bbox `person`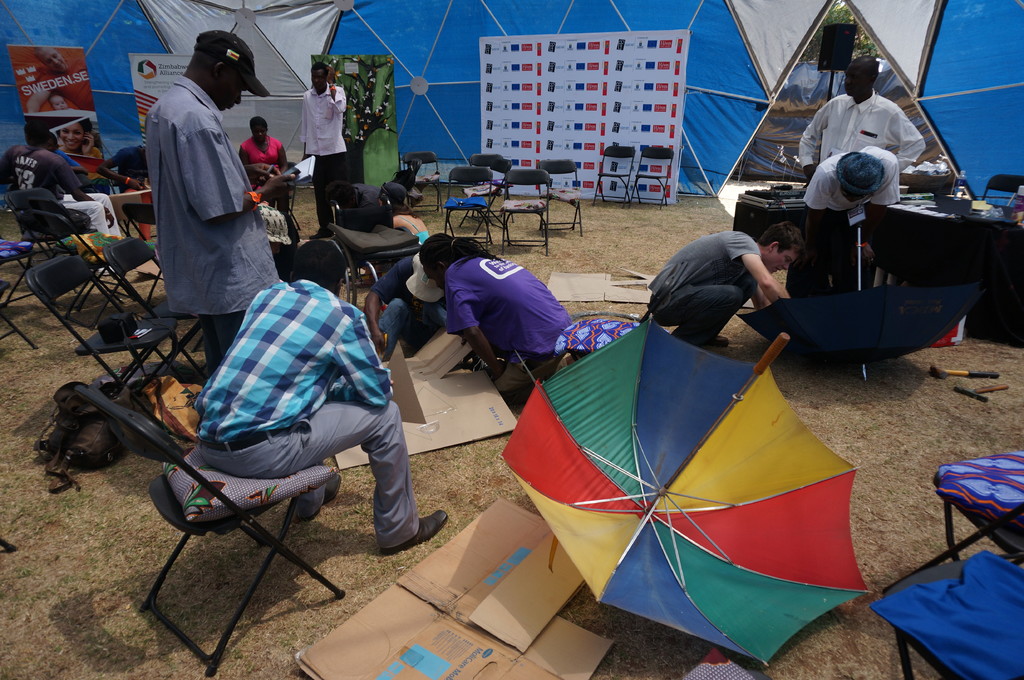
<box>8,123,119,239</box>
